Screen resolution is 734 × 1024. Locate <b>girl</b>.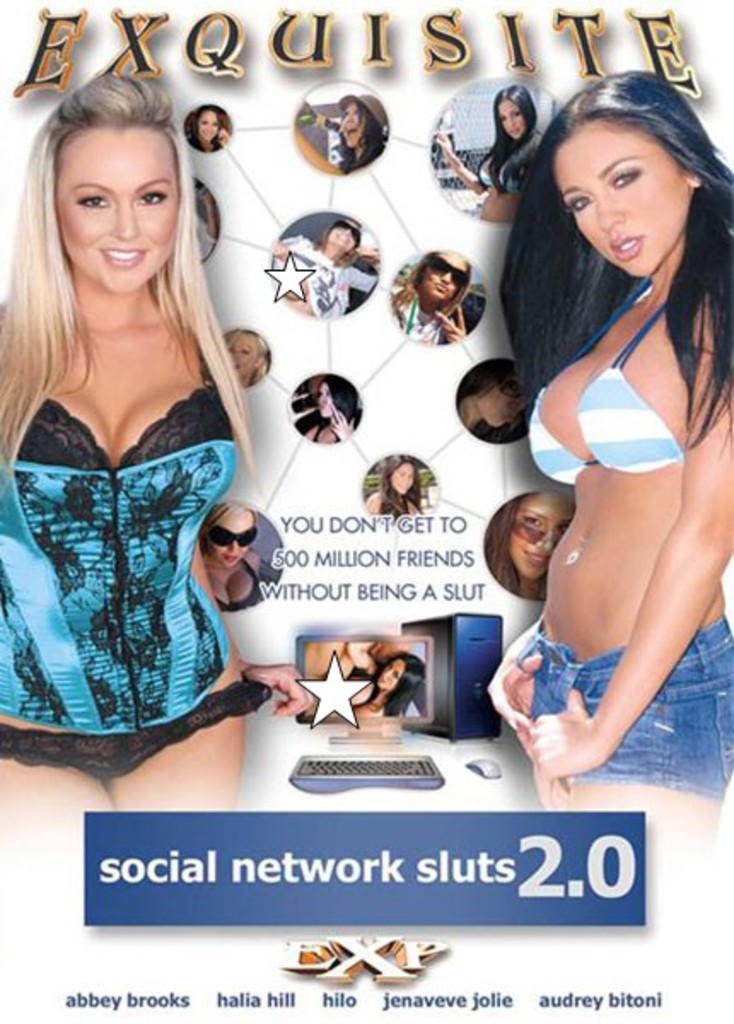
[left=0, top=67, right=266, bottom=893].
